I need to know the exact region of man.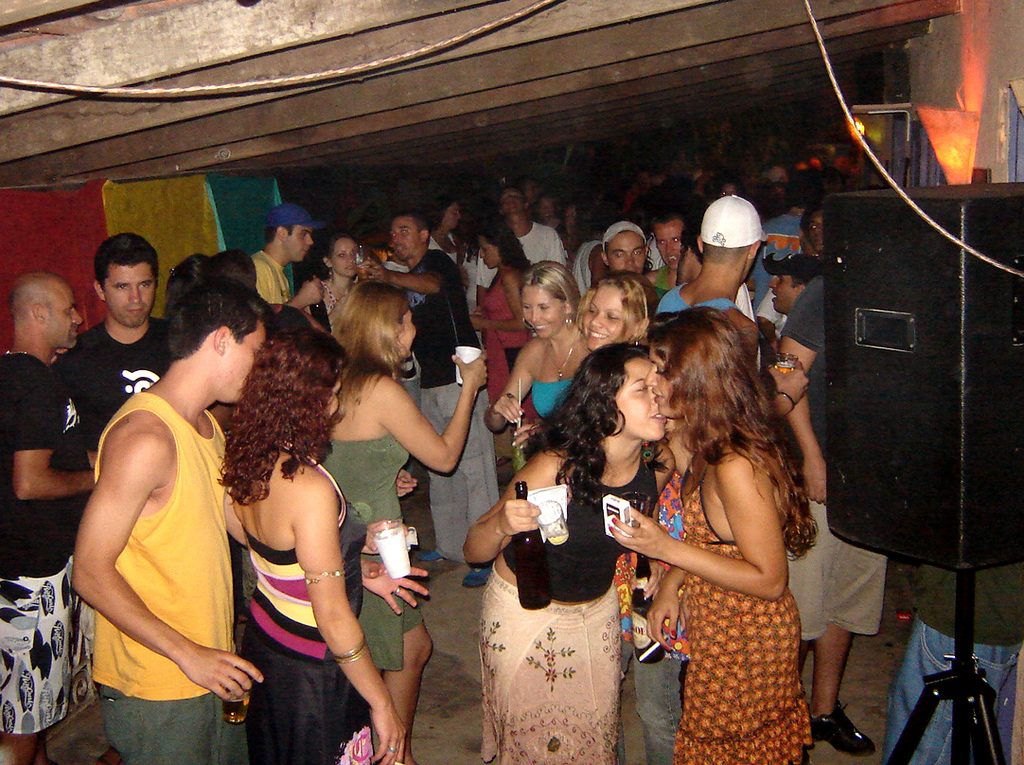
Region: bbox=(765, 274, 892, 756).
